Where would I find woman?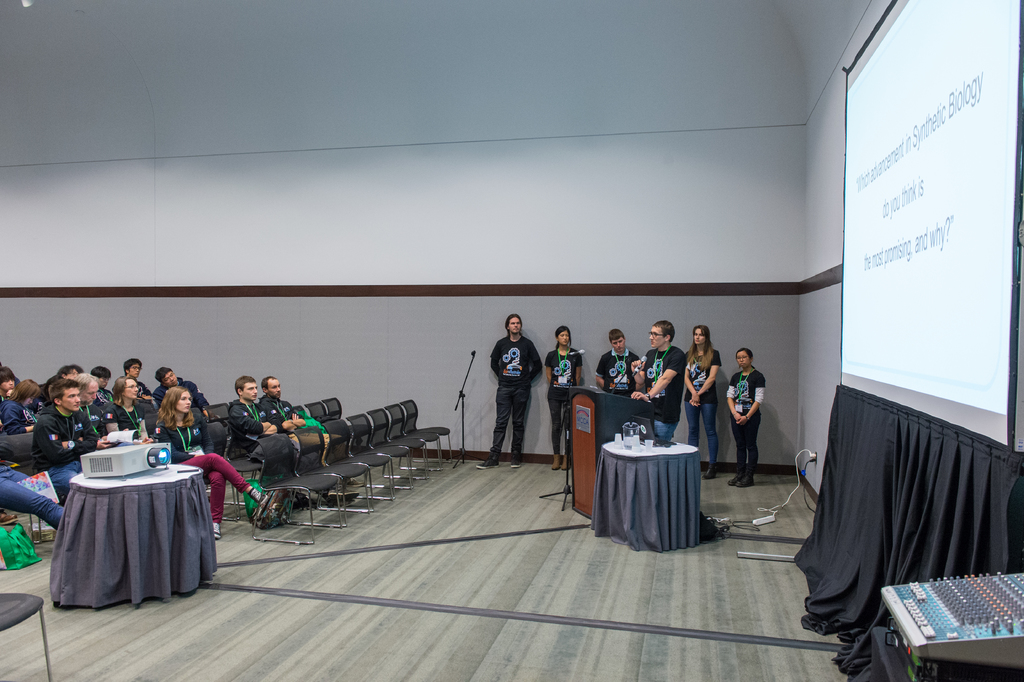
At x1=114, y1=378, x2=155, y2=438.
